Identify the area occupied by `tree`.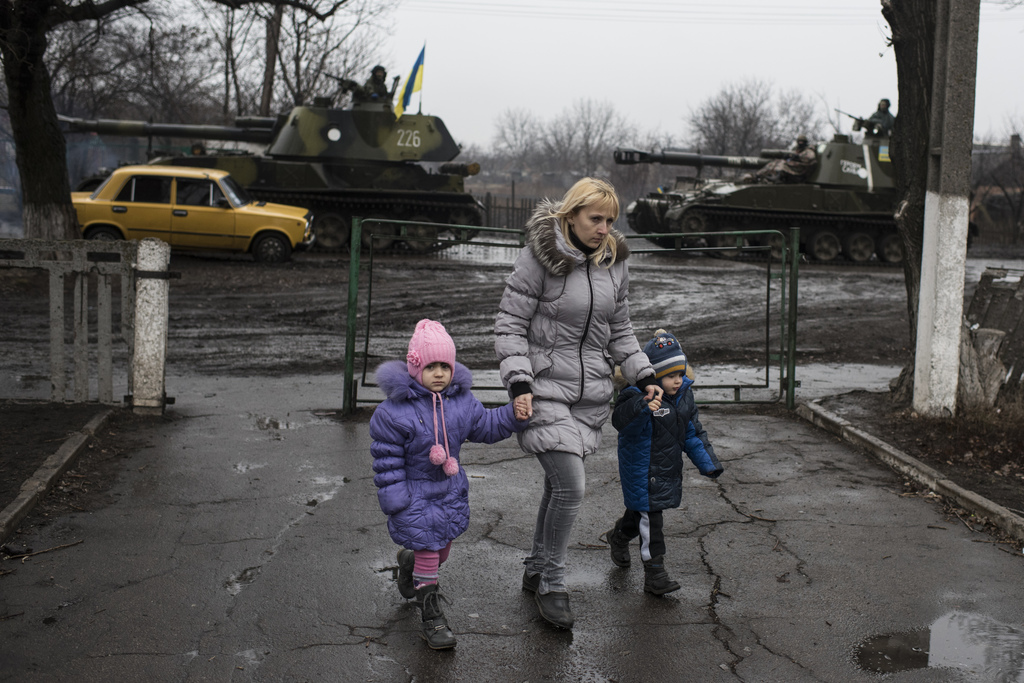
Area: 676/85/787/178.
